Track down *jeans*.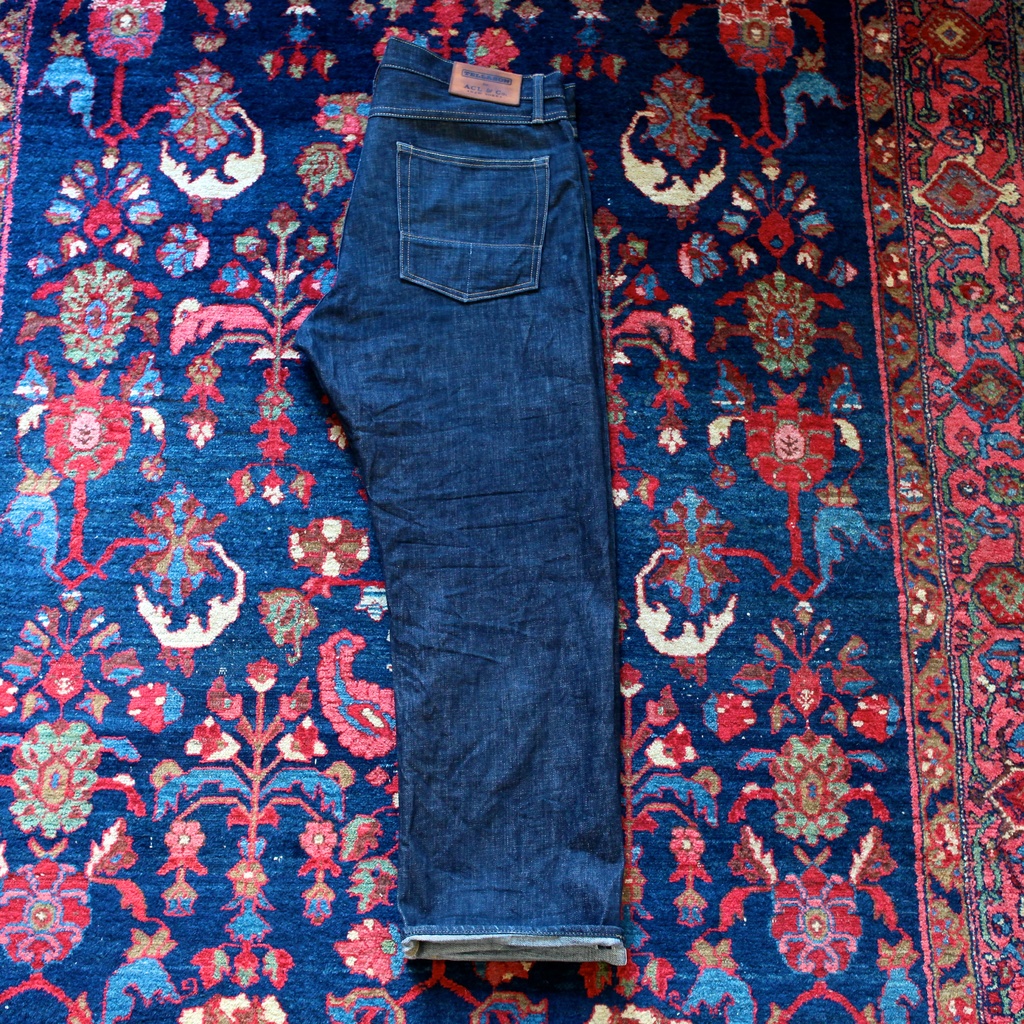
Tracked to BBox(292, 35, 627, 963).
